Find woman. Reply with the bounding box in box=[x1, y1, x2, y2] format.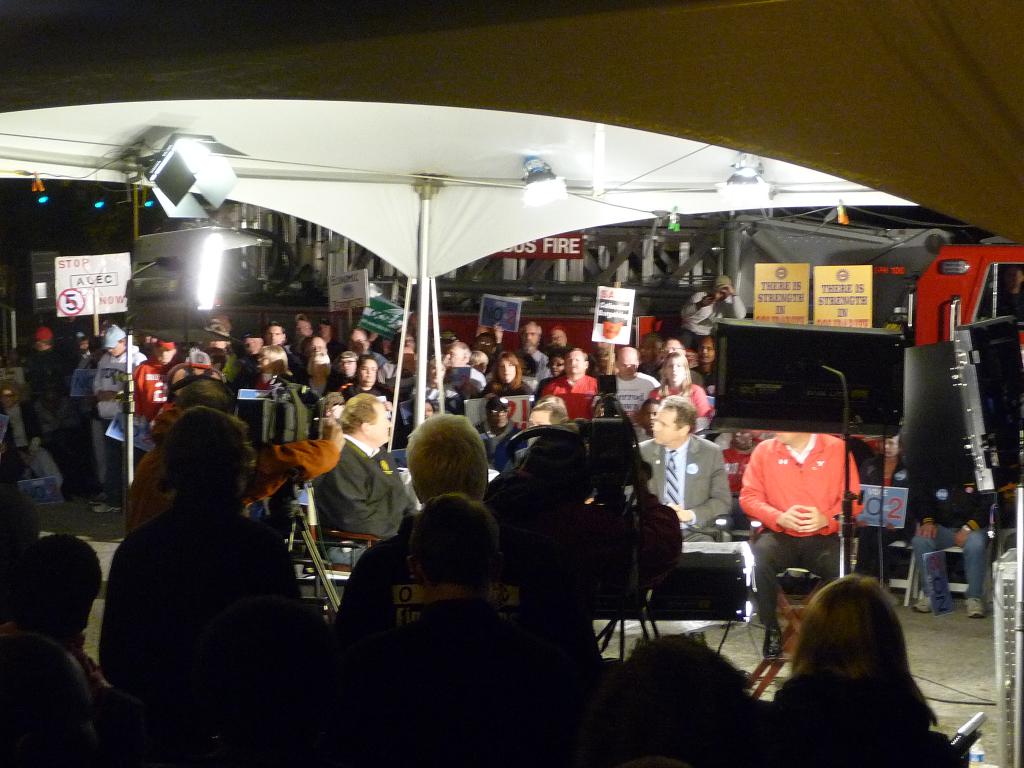
box=[848, 431, 909, 586].
